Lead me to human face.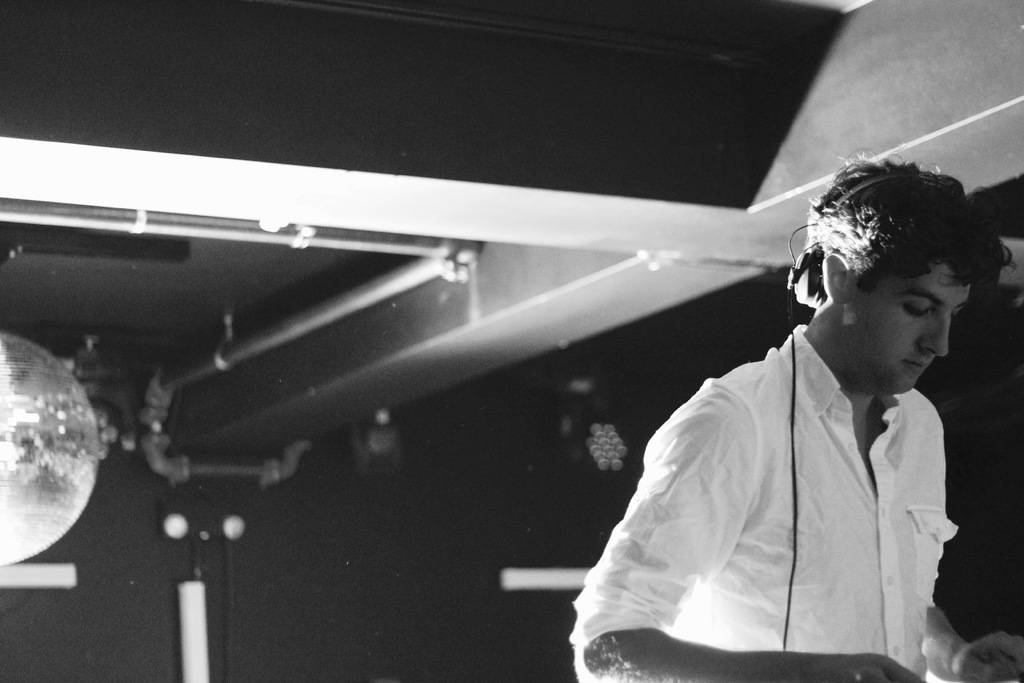
Lead to rect(846, 259, 970, 397).
